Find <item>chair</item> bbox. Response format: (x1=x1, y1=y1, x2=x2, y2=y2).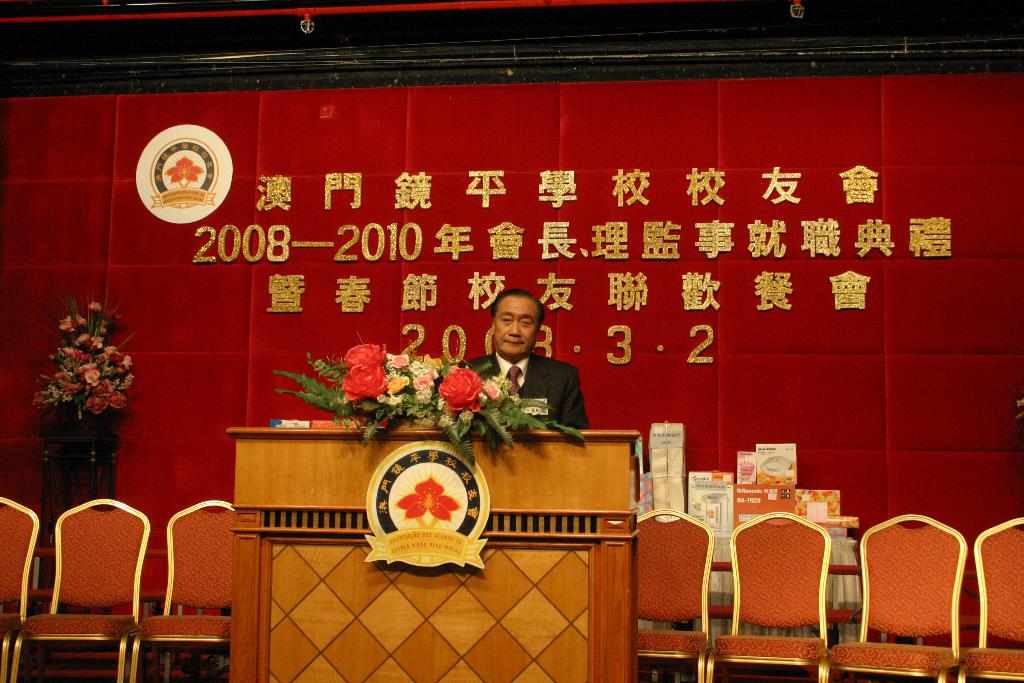
(x1=0, y1=497, x2=41, y2=680).
